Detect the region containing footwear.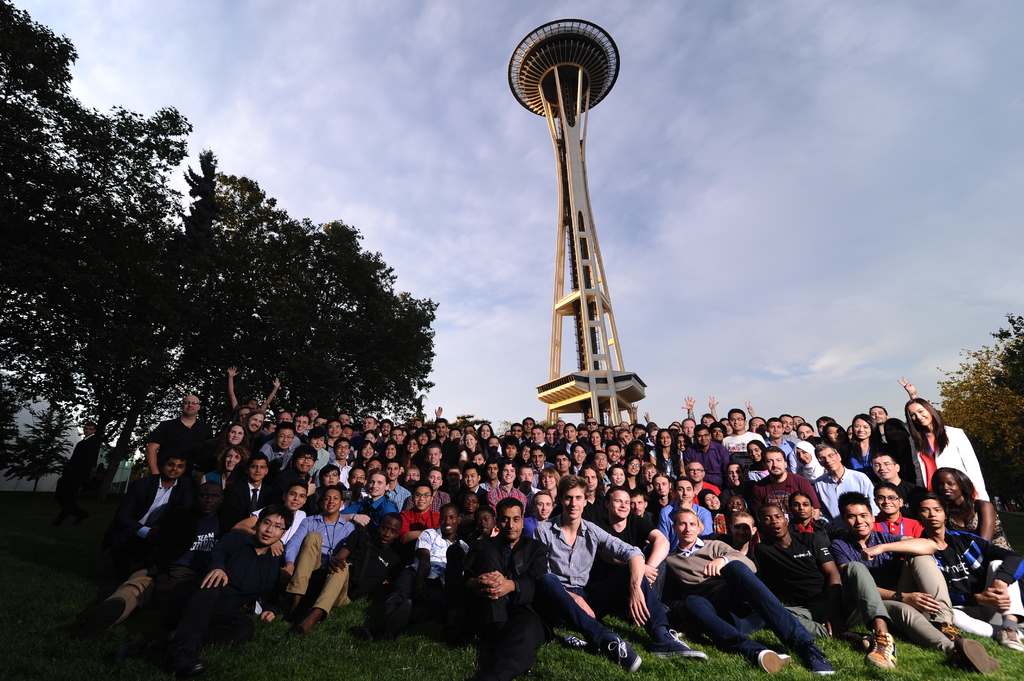
(648, 629, 710, 657).
